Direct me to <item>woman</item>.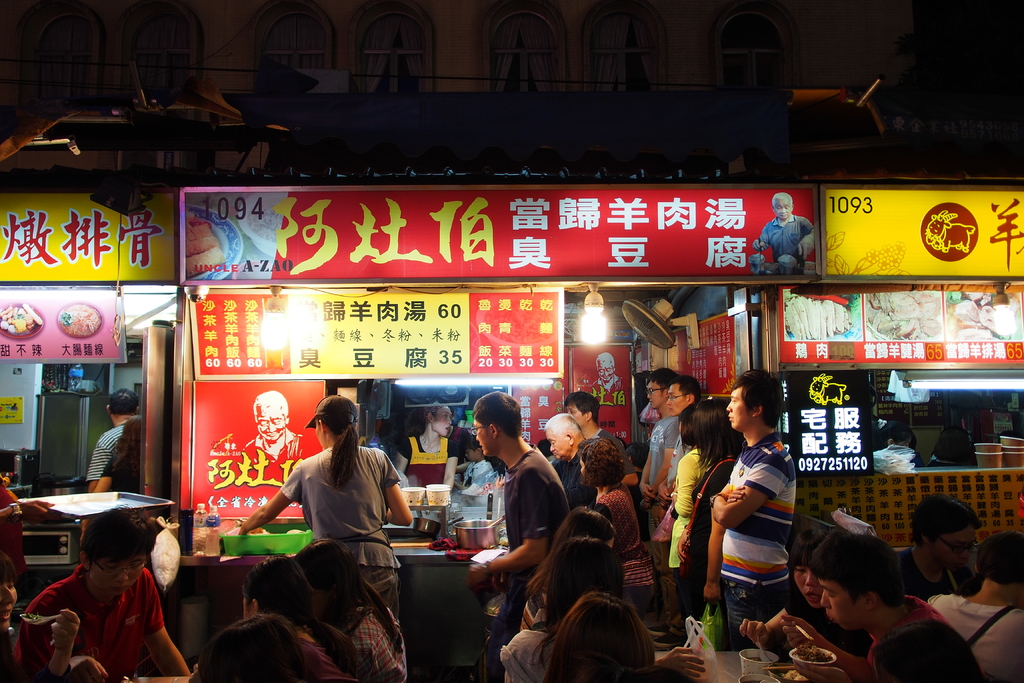
Direction: box=[584, 431, 666, 632].
